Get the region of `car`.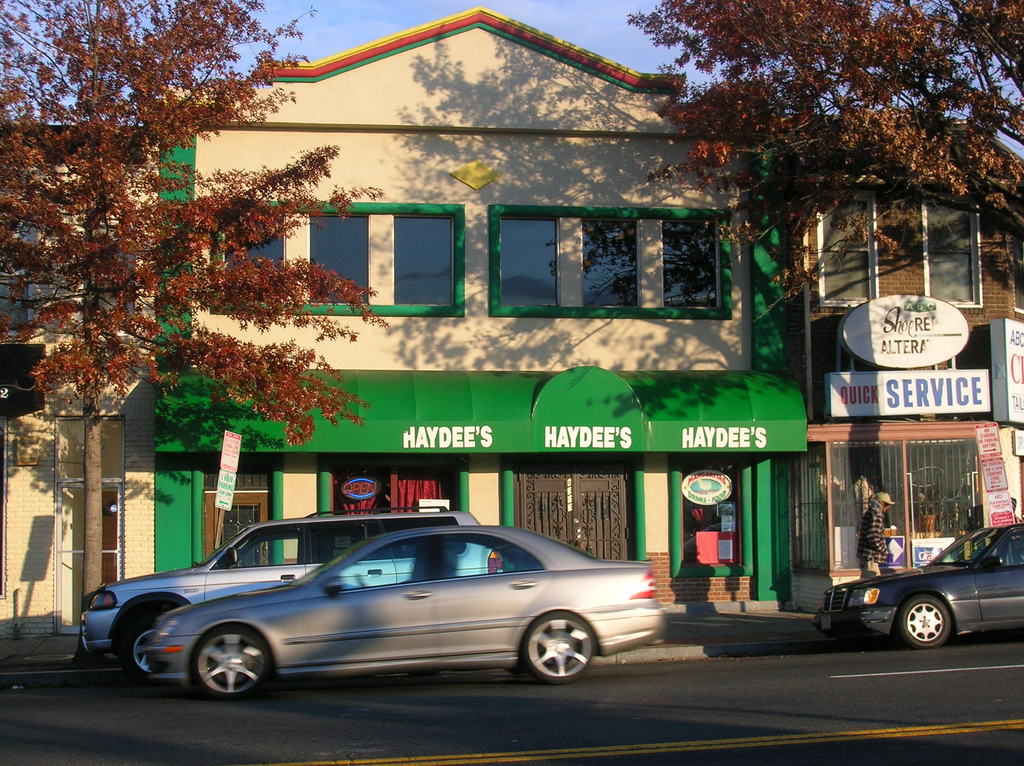
bbox=(79, 504, 501, 683).
